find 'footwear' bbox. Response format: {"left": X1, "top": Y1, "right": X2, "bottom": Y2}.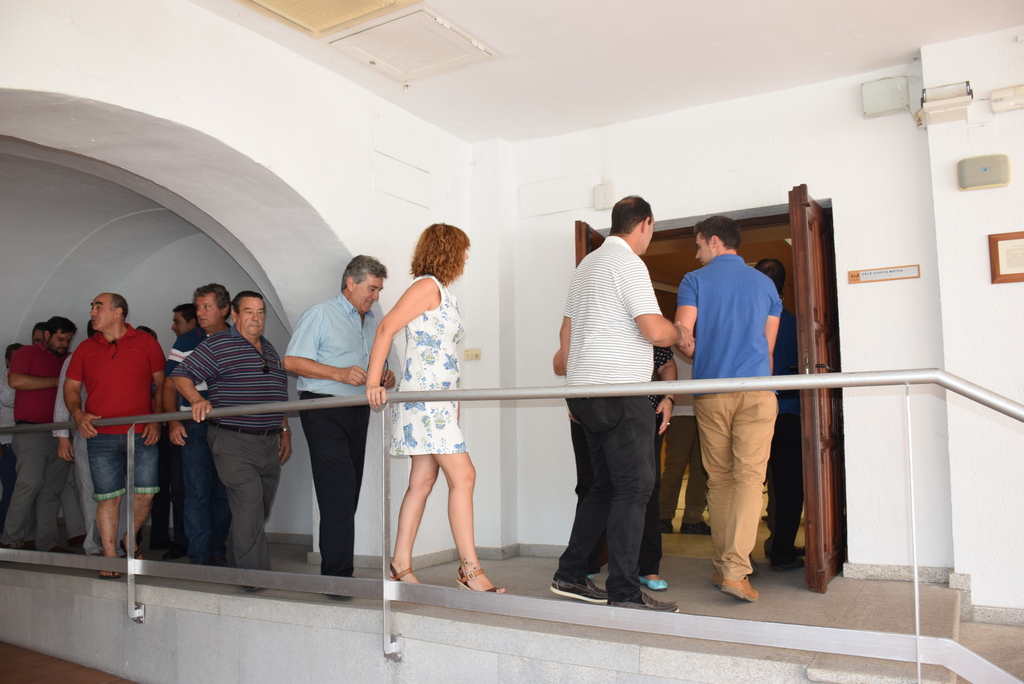
{"left": 639, "top": 577, "right": 667, "bottom": 594}.
